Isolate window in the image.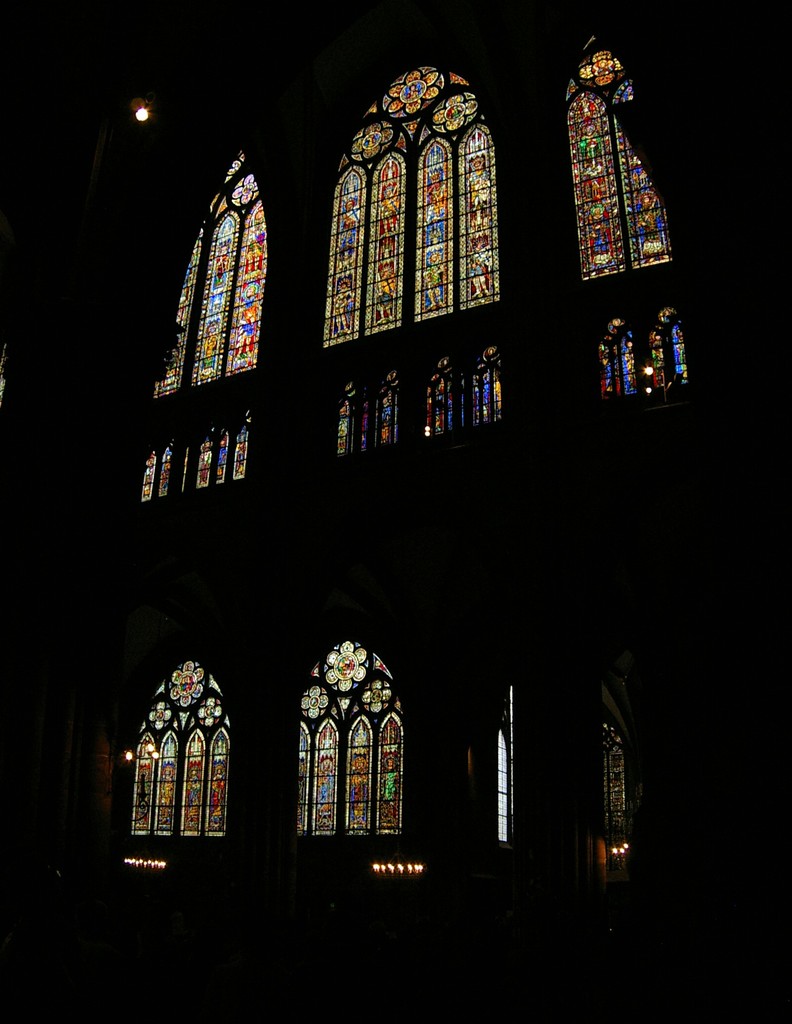
Isolated region: locate(287, 630, 427, 847).
